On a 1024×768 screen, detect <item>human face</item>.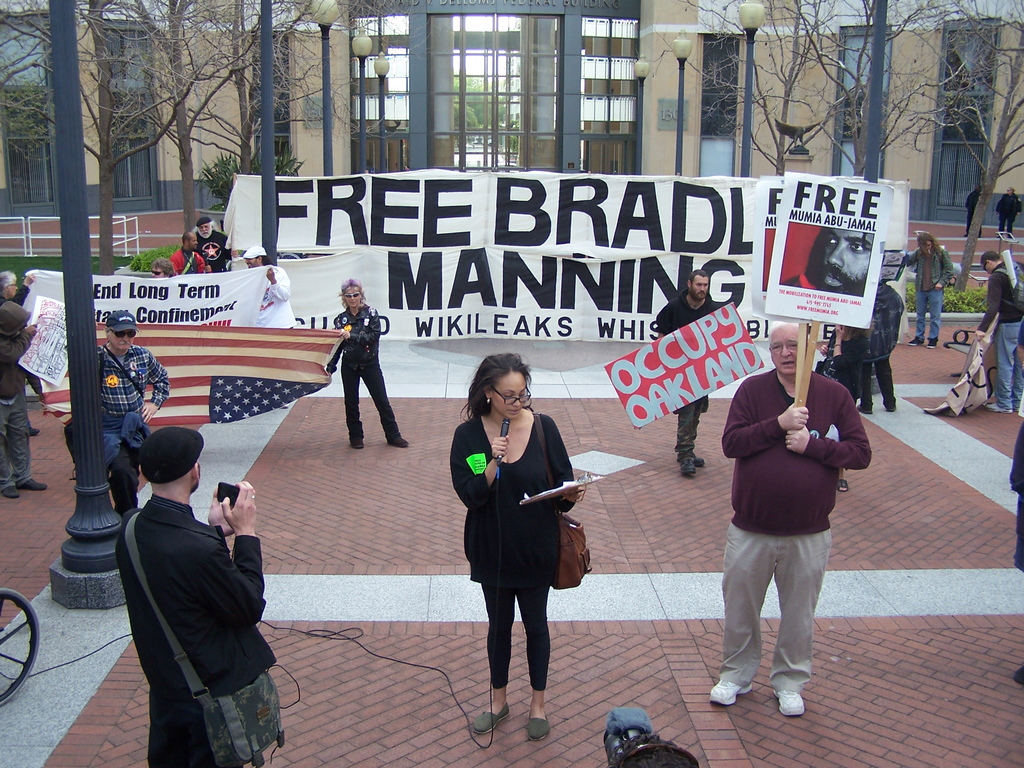
343,285,361,307.
